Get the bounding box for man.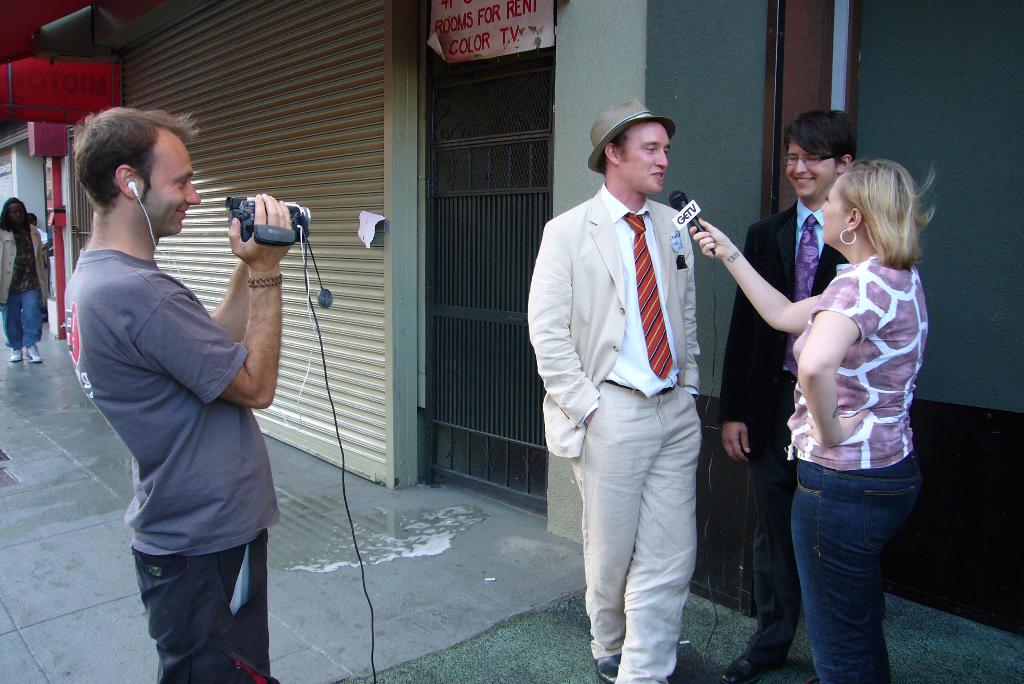
0:196:45:362.
